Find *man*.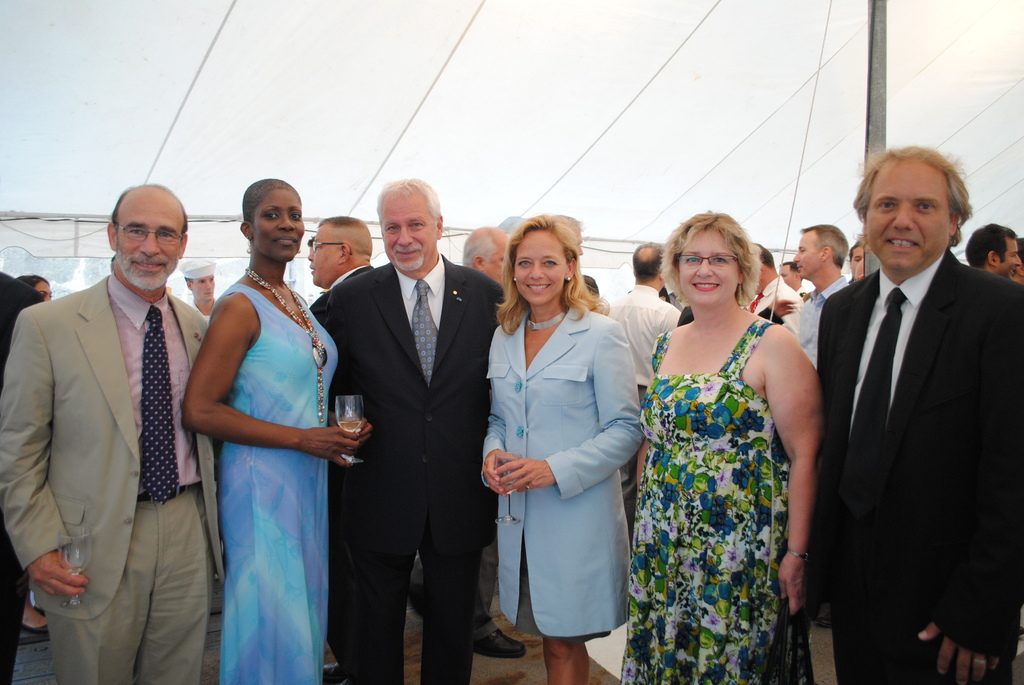
l=304, t=212, r=379, b=291.
